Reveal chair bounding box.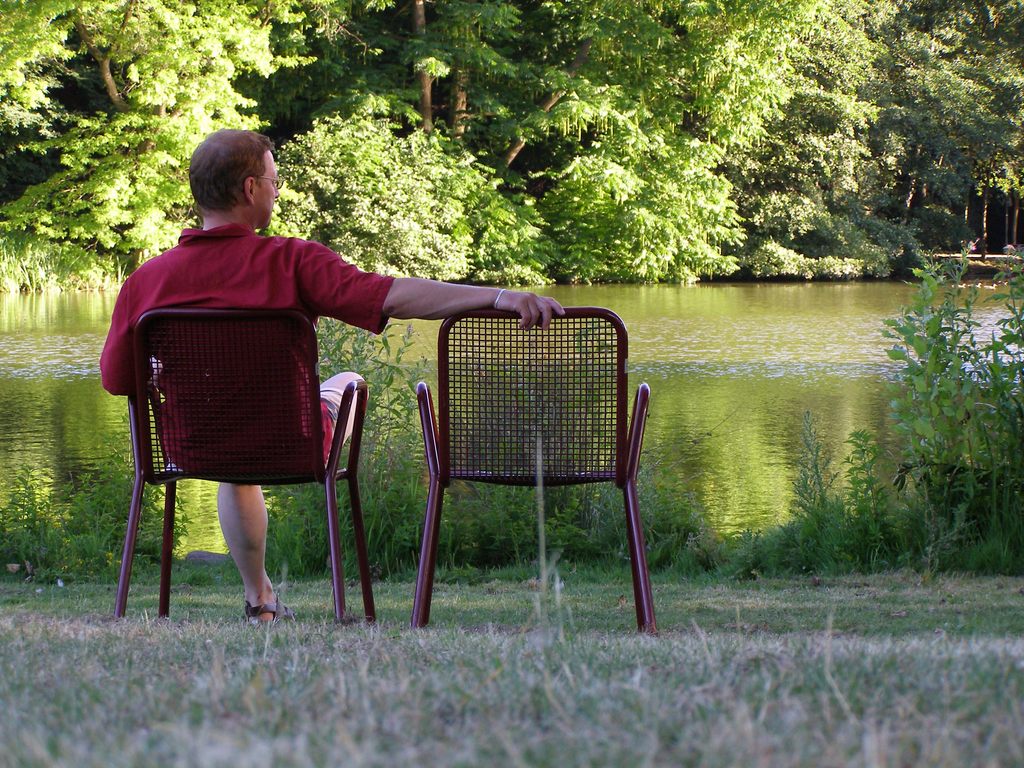
Revealed: 109/308/378/628.
